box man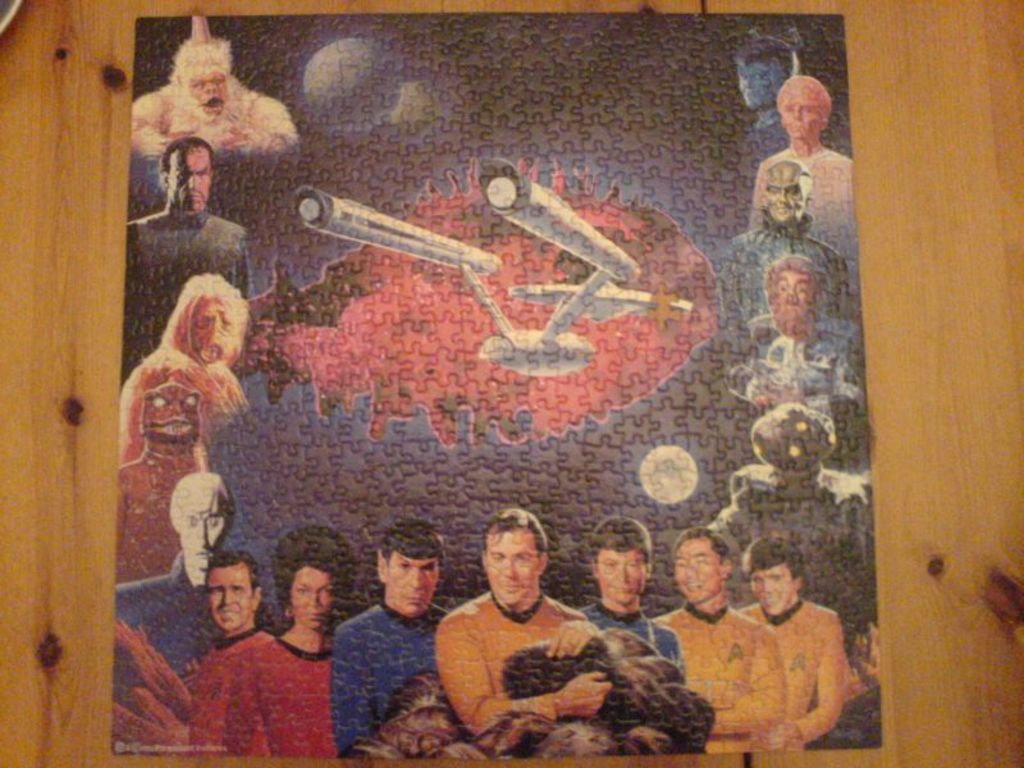
Rect(188, 544, 265, 756)
